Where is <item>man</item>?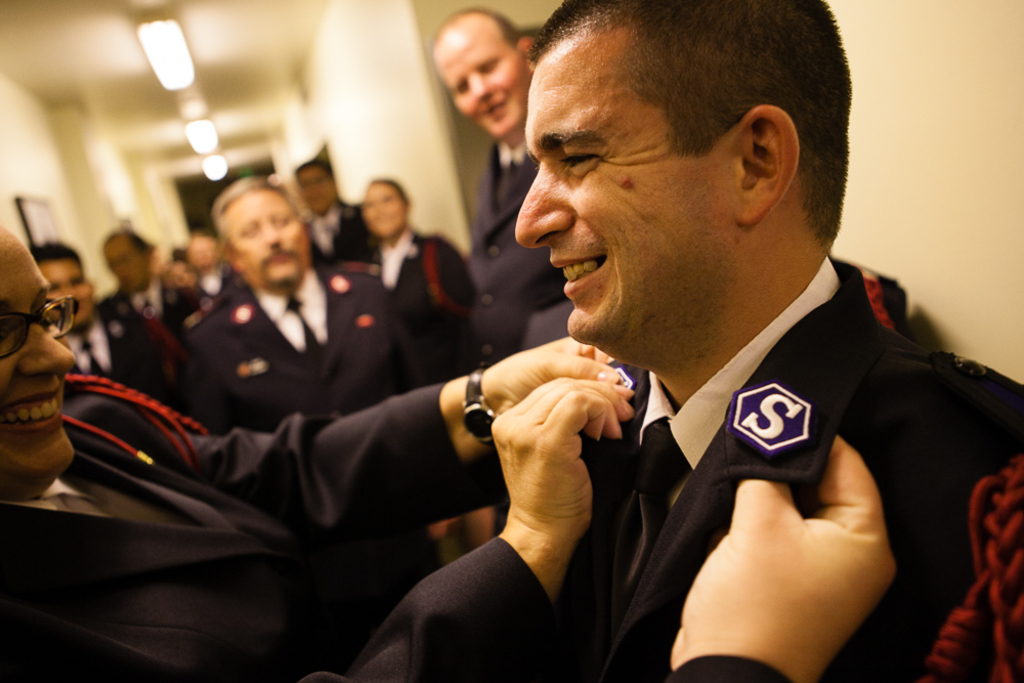
region(182, 171, 433, 422).
